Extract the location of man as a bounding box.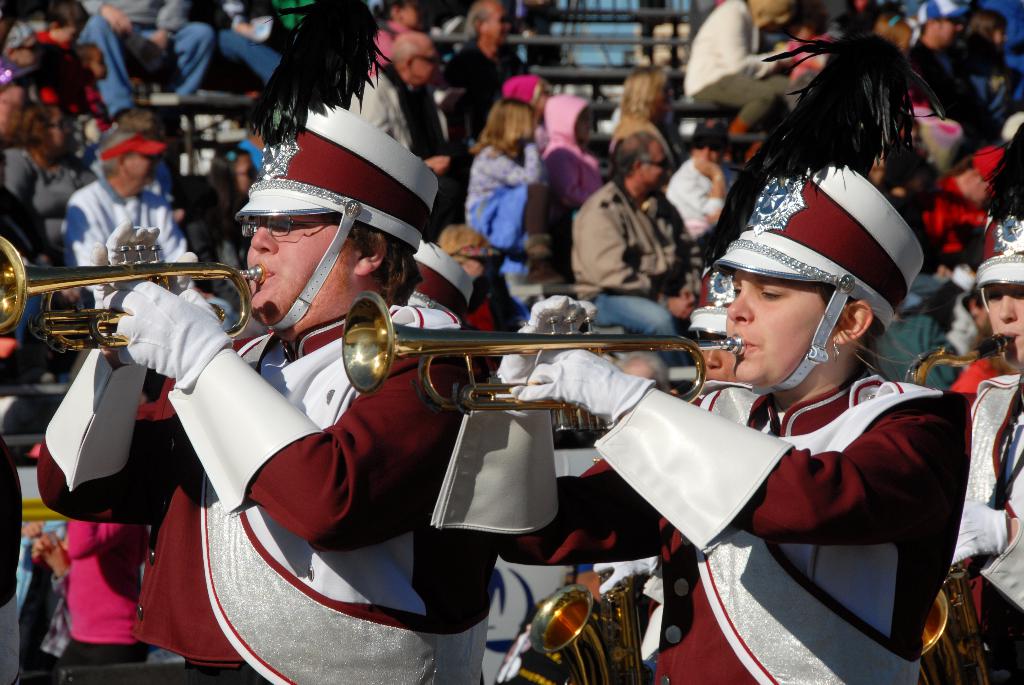
(952,210,1023,684).
